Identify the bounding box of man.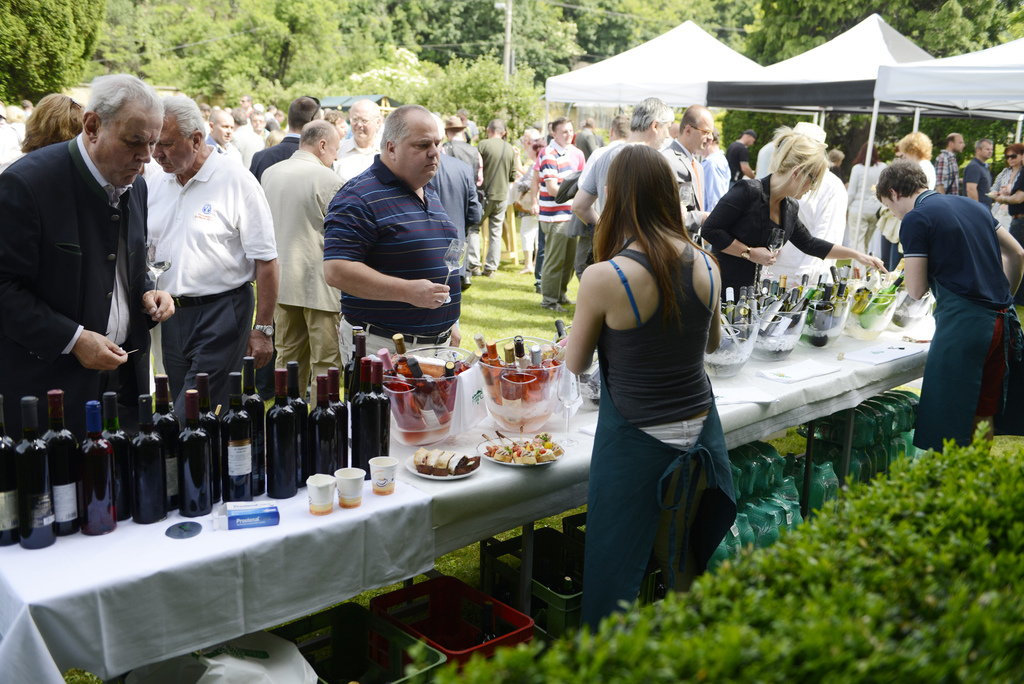
Rect(237, 95, 254, 111).
